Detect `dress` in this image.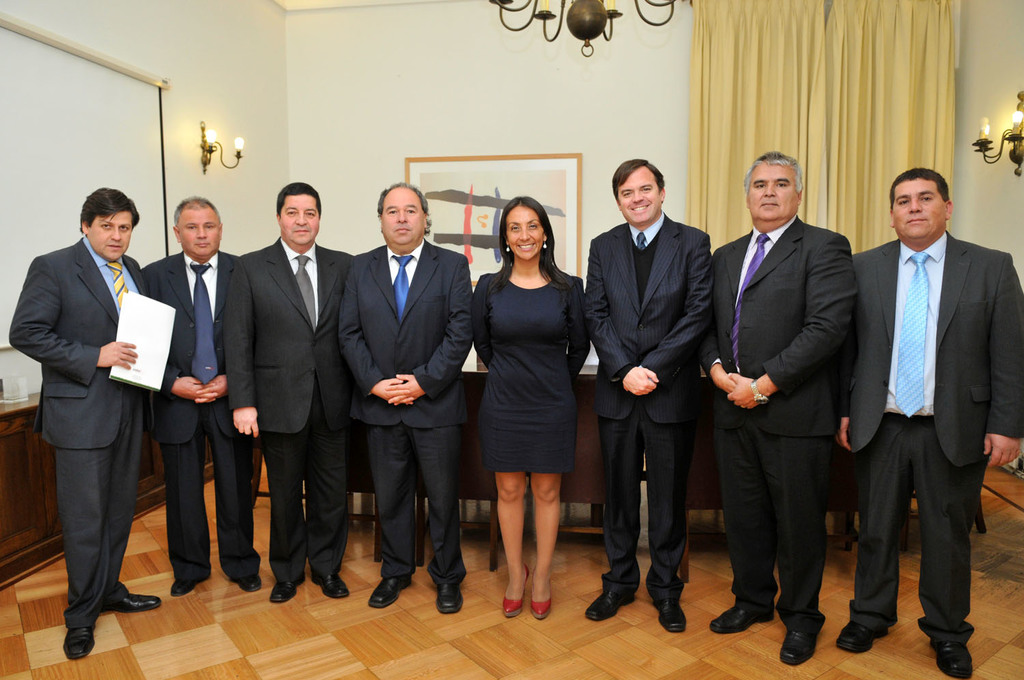
Detection: box(467, 269, 591, 474).
